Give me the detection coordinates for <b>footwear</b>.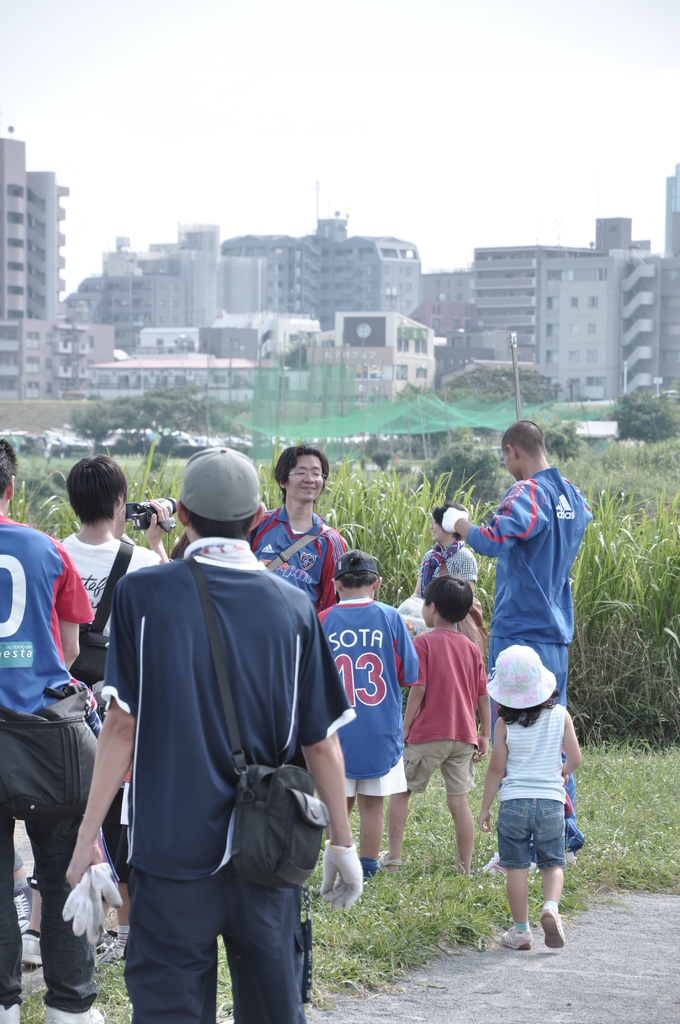
(537, 900, 572, 952).
